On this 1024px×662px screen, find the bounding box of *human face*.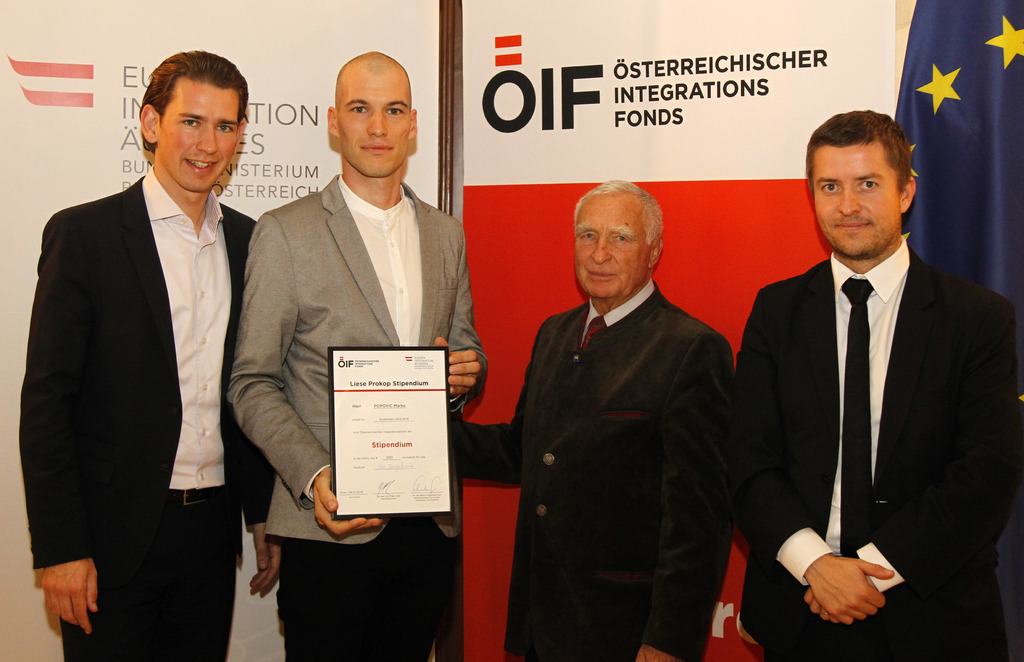
Bounding box: region(155, 75, 239, 191).
